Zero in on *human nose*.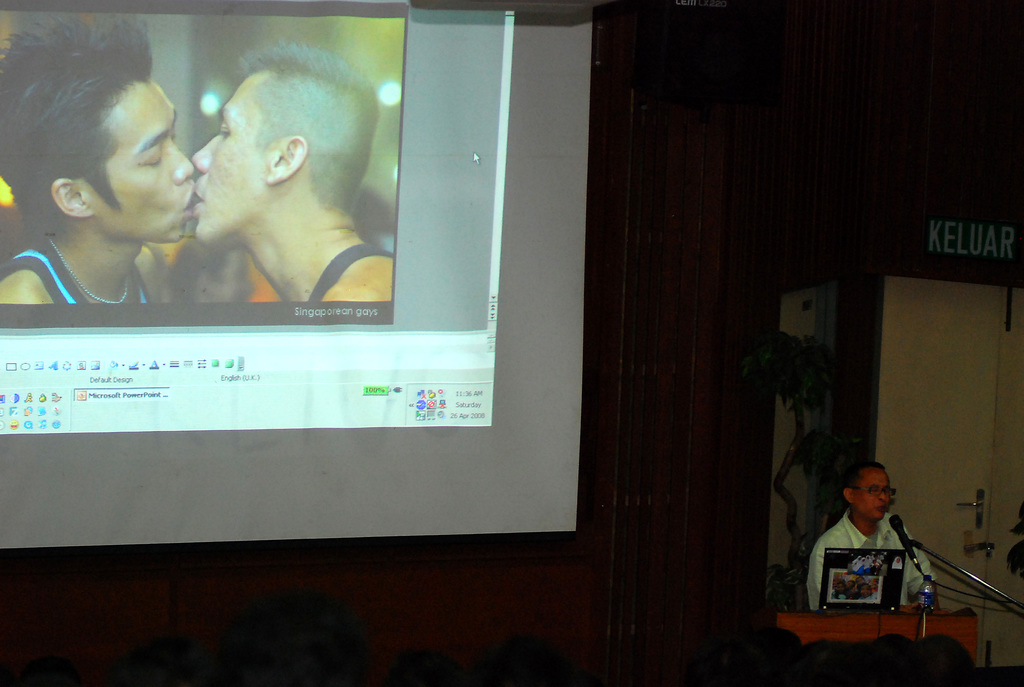
Zeroed in: [171,140,196,185].
